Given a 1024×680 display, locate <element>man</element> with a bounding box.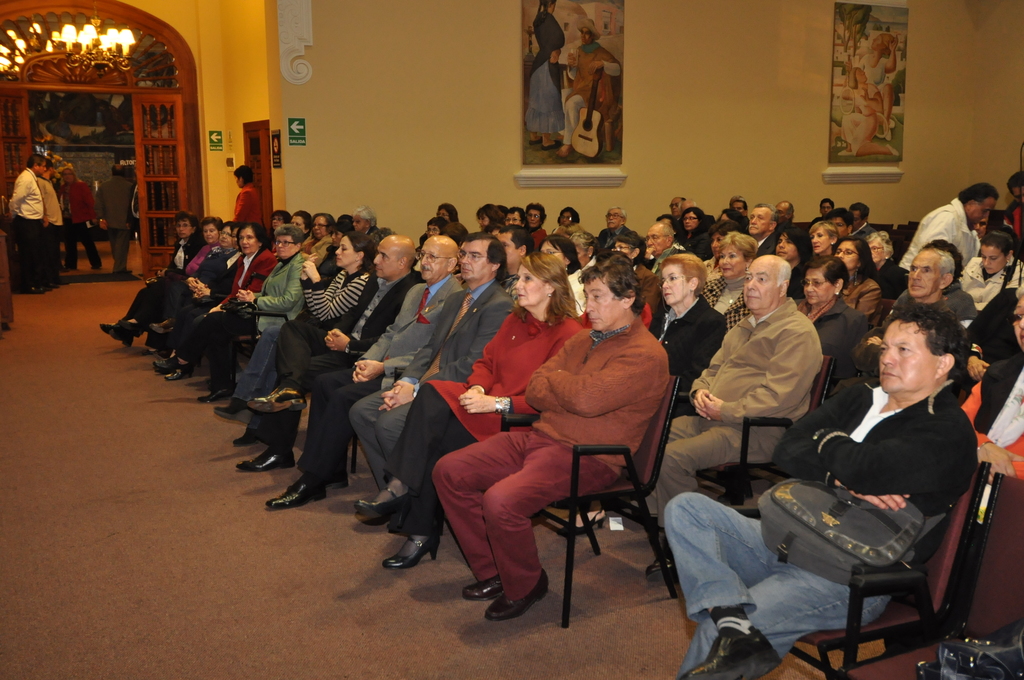
Located: BBox(7, 154, 40, 293).
